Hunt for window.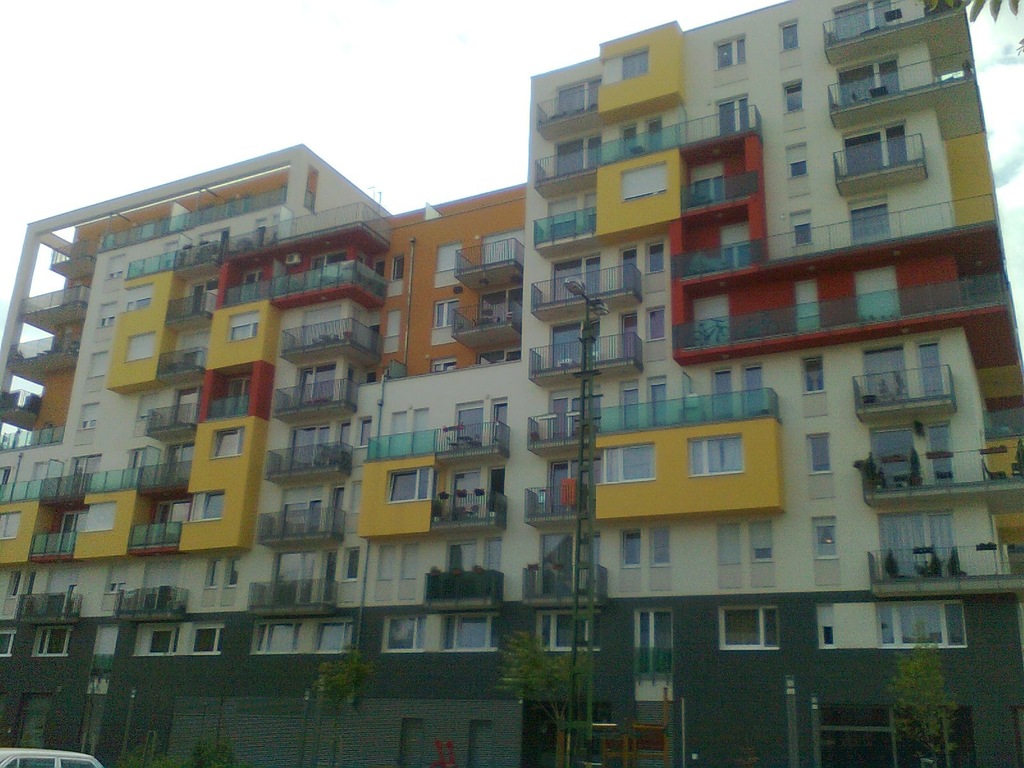
Hunted down at BBox(807, 430, 832, 481).
